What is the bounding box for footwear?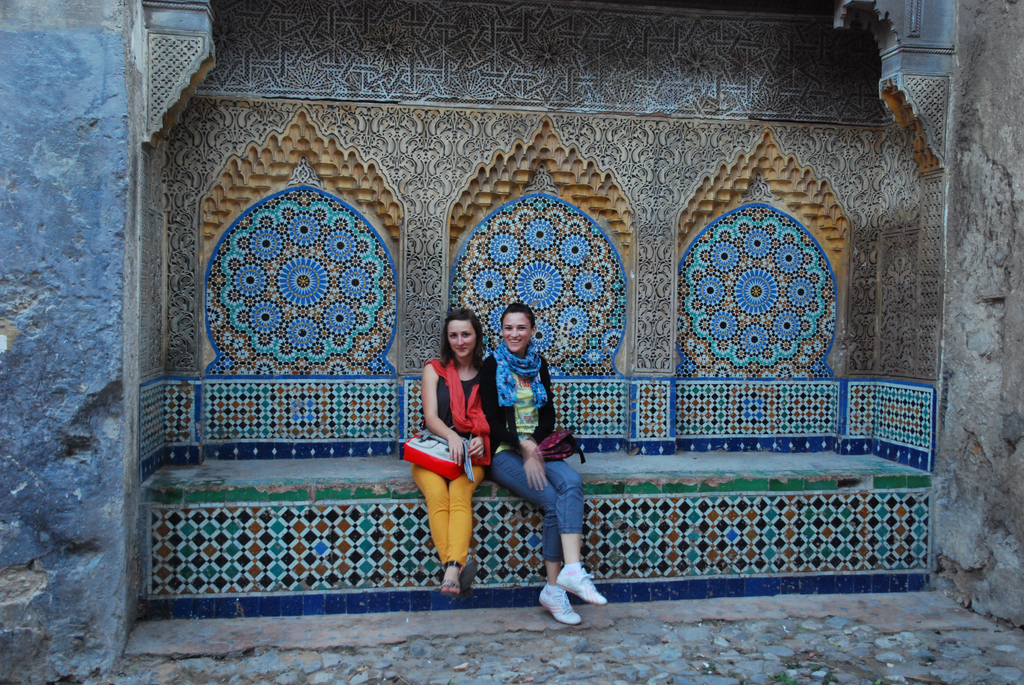
536 587 586 626.
